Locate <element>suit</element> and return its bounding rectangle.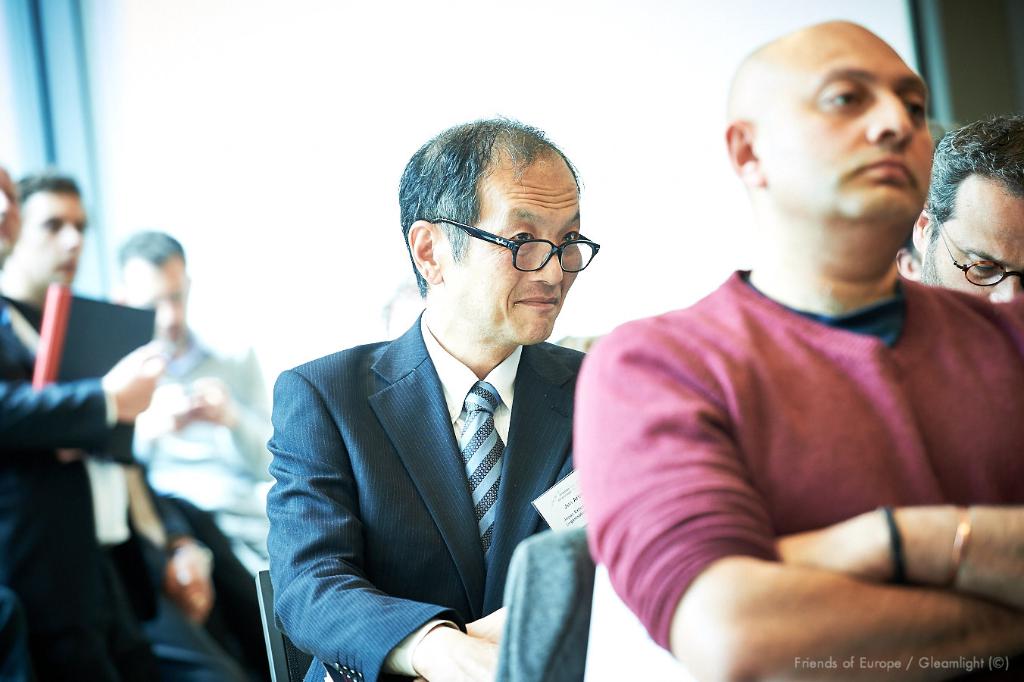
region(0, 296, 121, 681).
